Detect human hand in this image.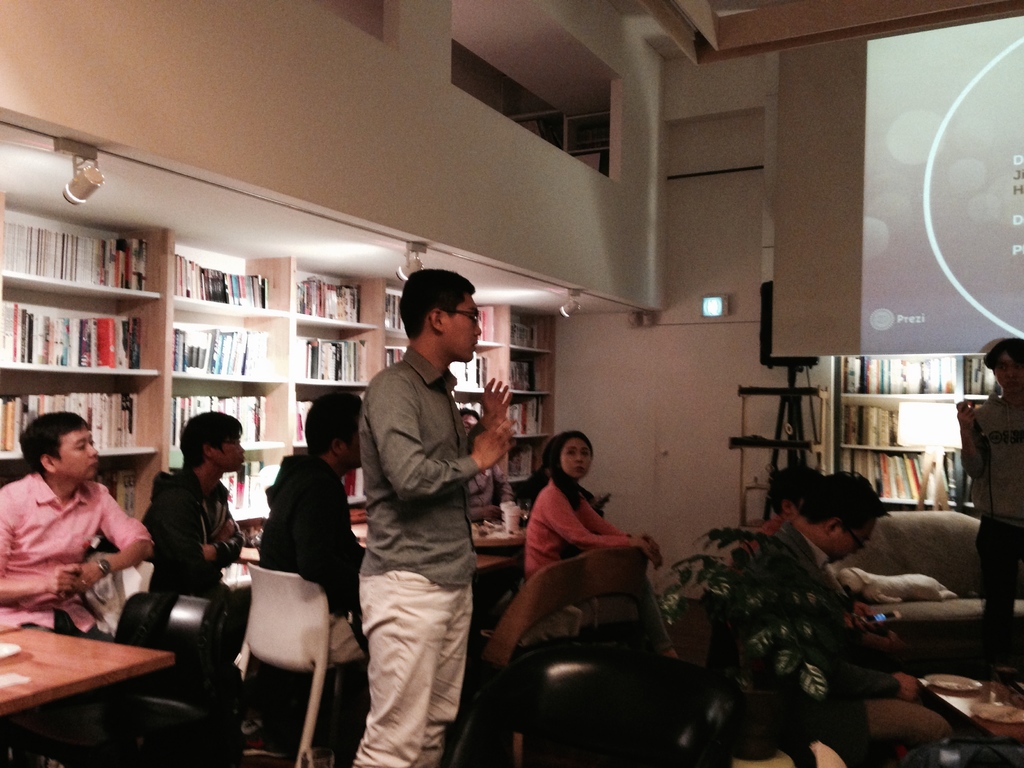
Detection: 218/518/236/538.
